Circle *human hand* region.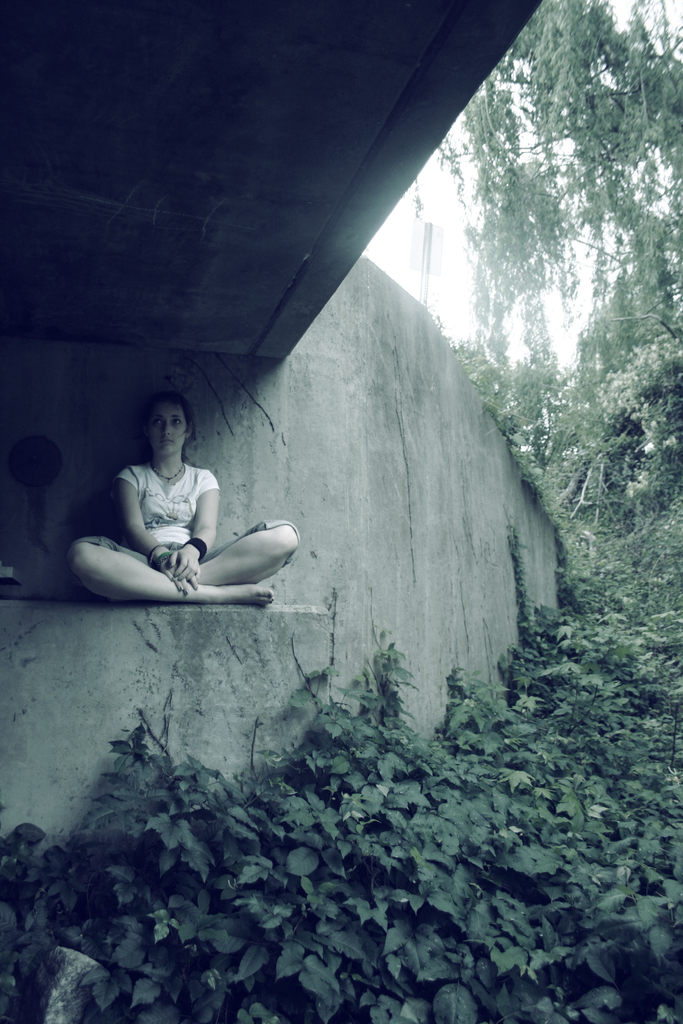
Region: 170,549,199,582.
